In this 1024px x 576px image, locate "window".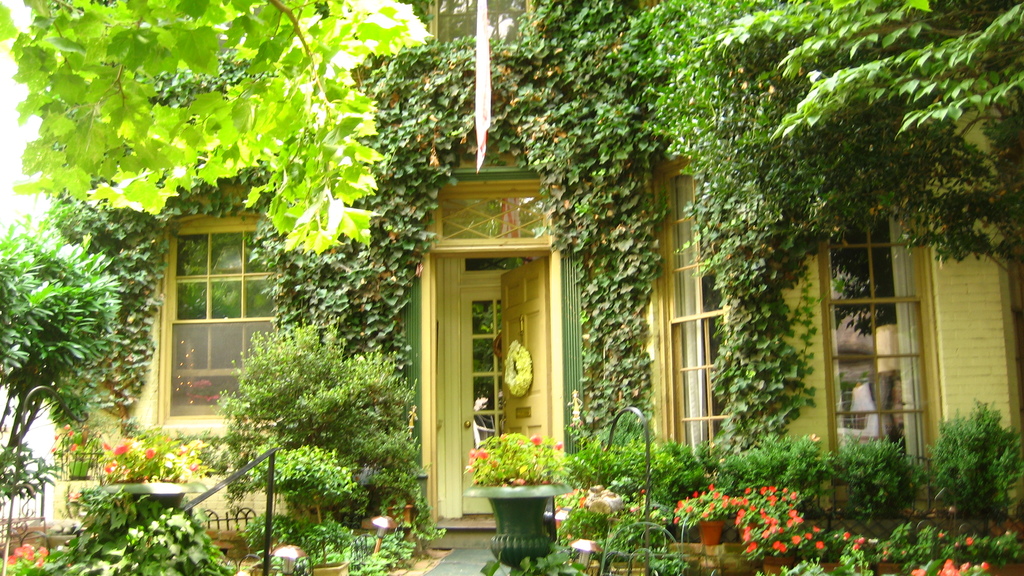
Bounding box: select_region(835, 199, 942, 444).
